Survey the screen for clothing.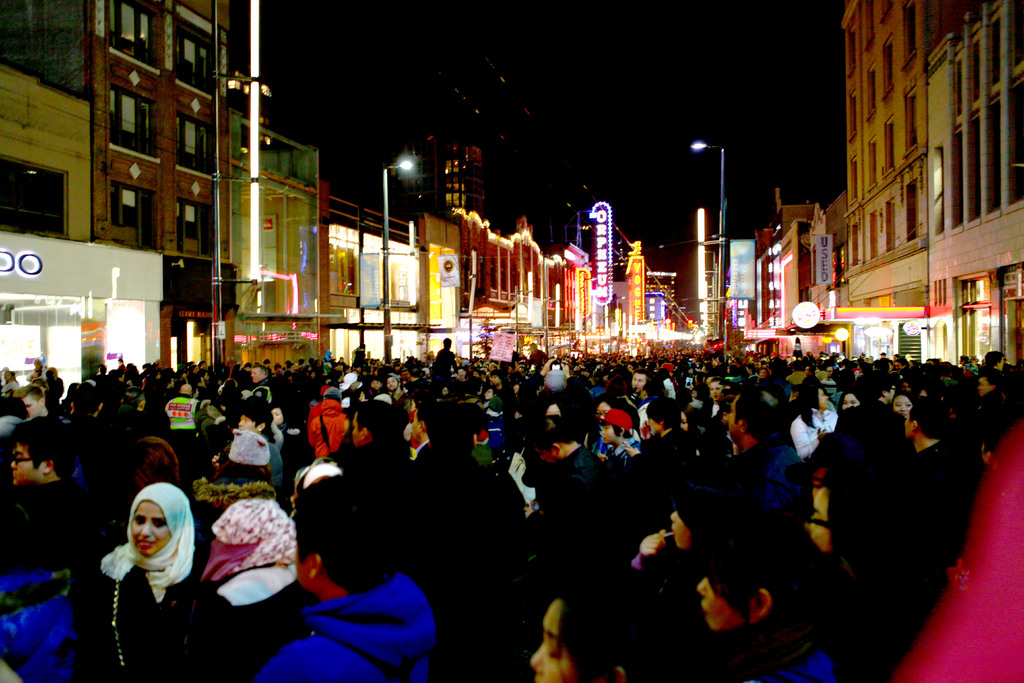
Survey found: 335:436:419:562.
